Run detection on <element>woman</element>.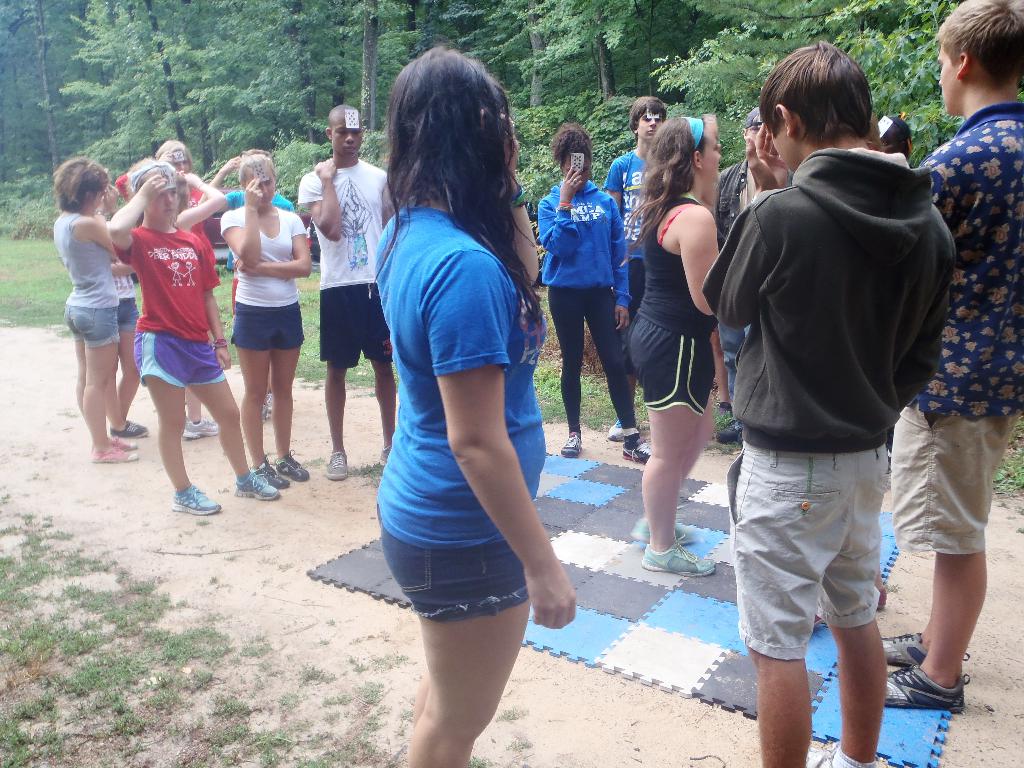
Result: 536 124 650 464.
